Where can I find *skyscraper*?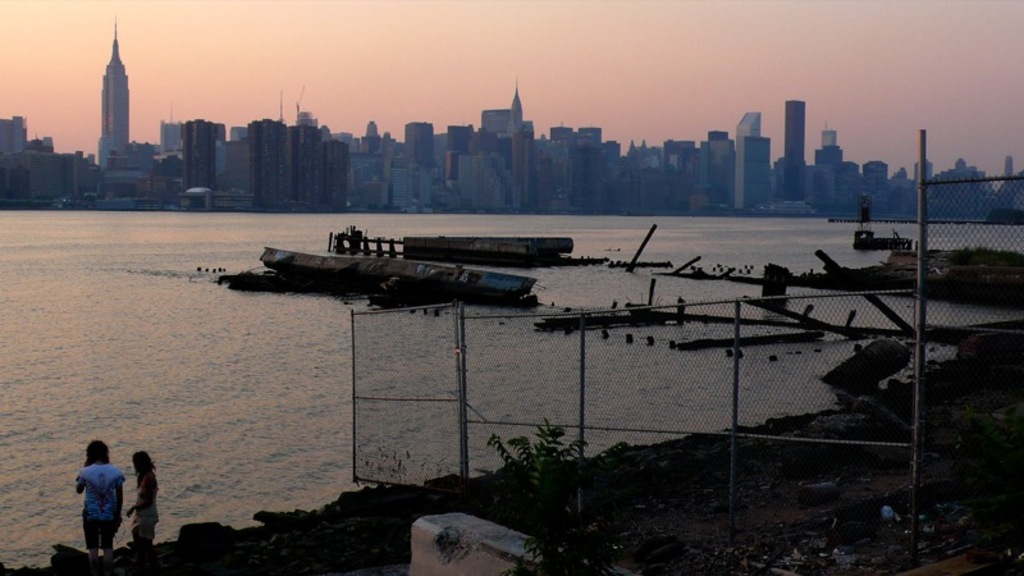
You can find it at [785,97,805,201].
